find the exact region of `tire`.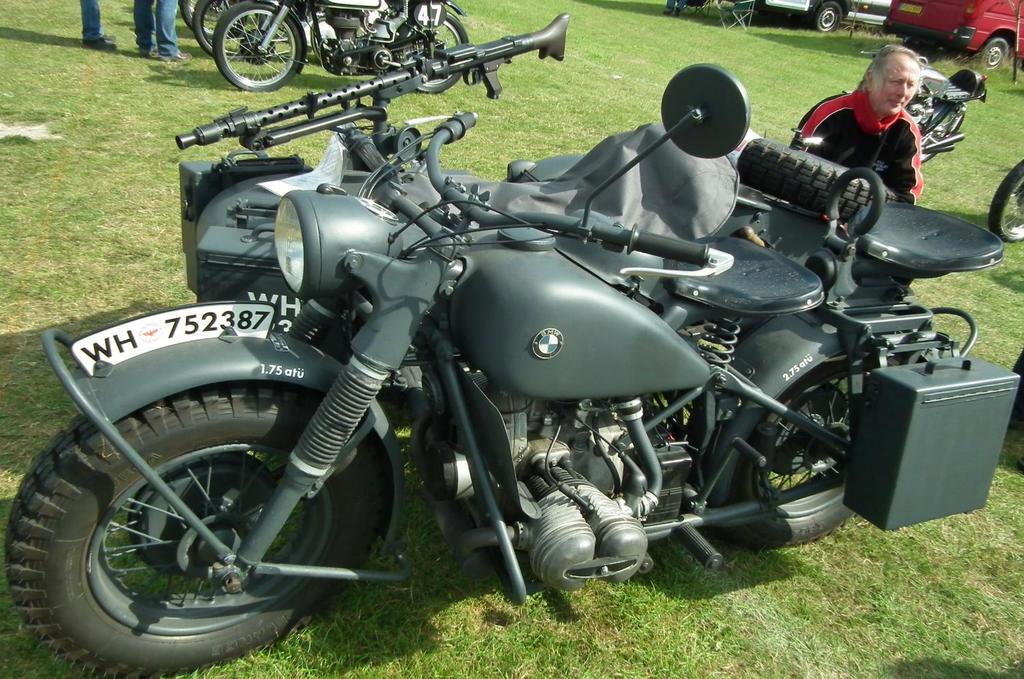
Exact region: <box>211,4,300,79</box>.
